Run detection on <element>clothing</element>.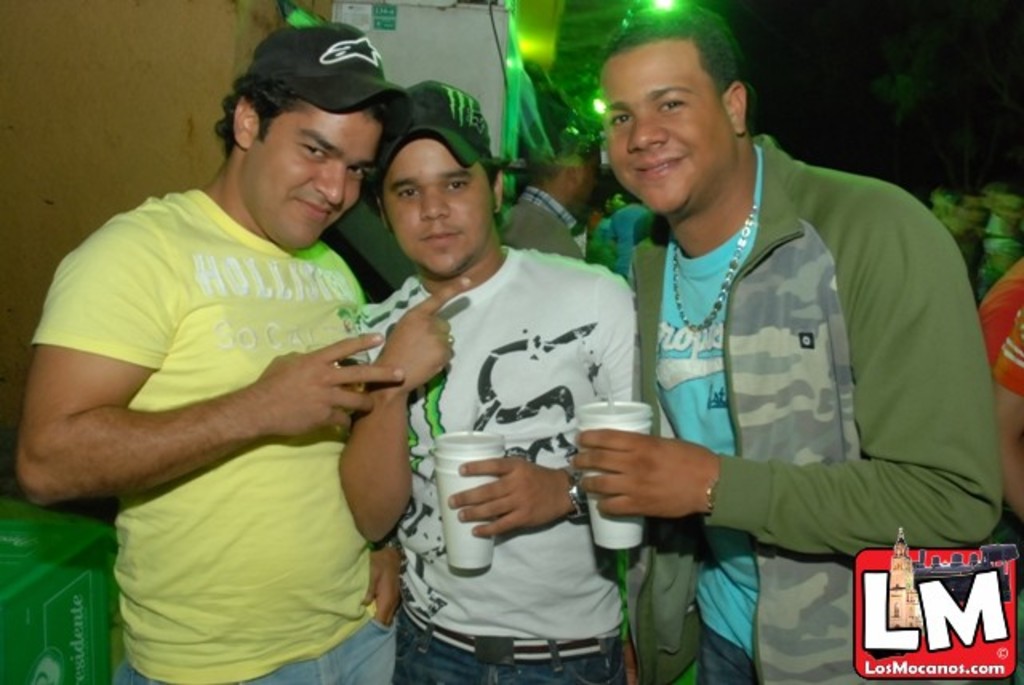
Result: x1=978, y1=258, x2=1022, y2=683.
